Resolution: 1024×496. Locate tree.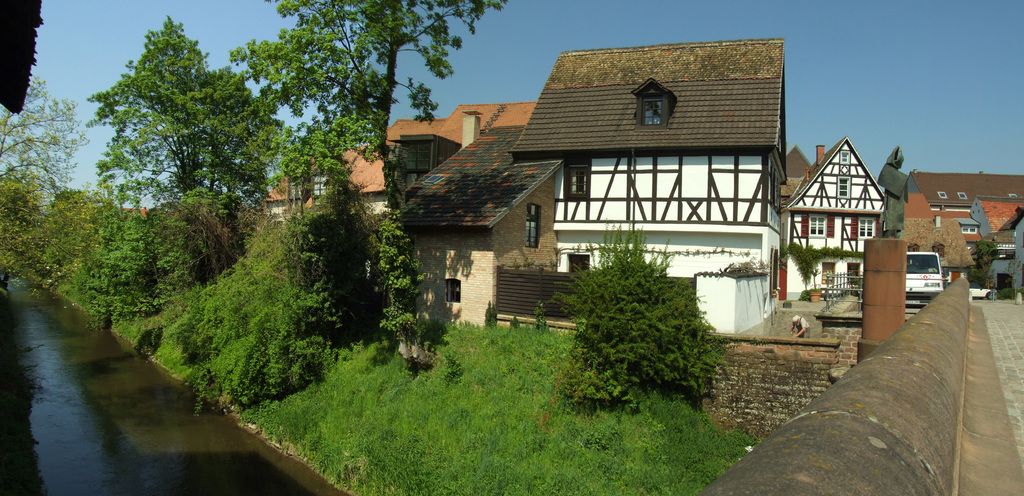
x1=89, y1=11, x2=266, y2=210.
